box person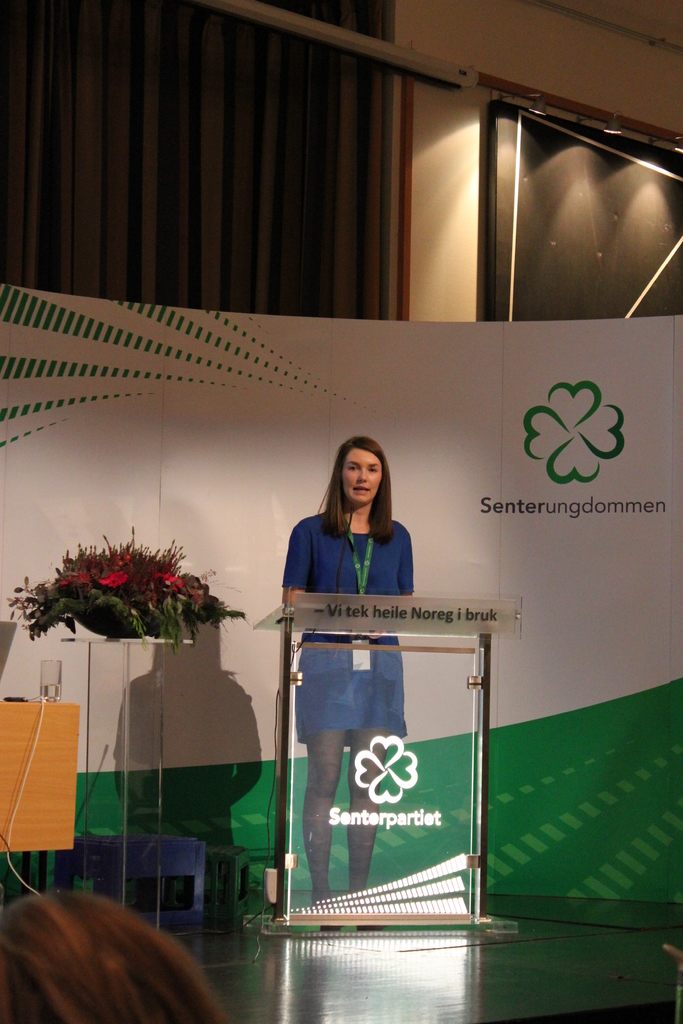
<region>0, 893, 225, 1023</region>
